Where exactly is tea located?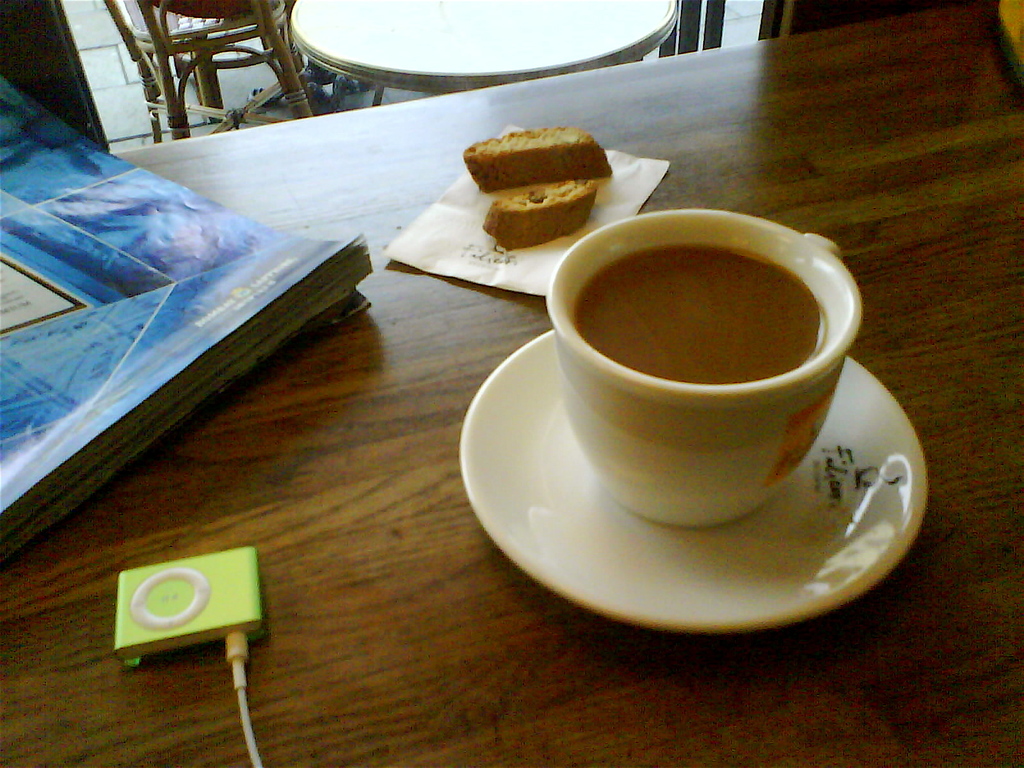
Its bounding box is {"left": 576, "top": 249, "right": 826, "bottom": 387}.
